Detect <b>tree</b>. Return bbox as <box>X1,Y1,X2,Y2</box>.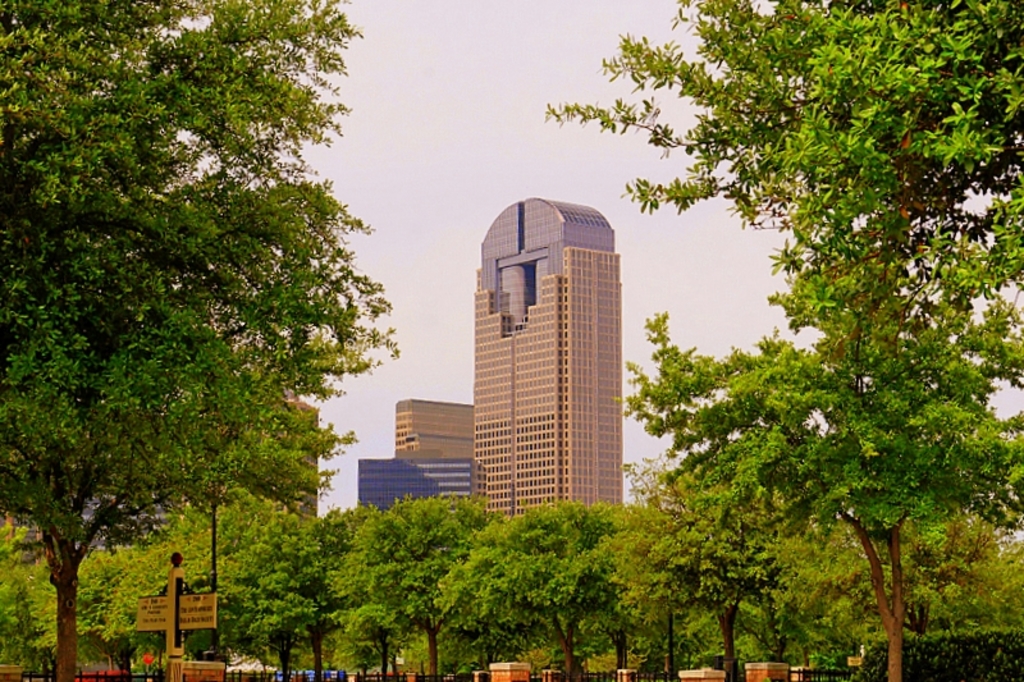
<box>790,508,1023,647</box>.
